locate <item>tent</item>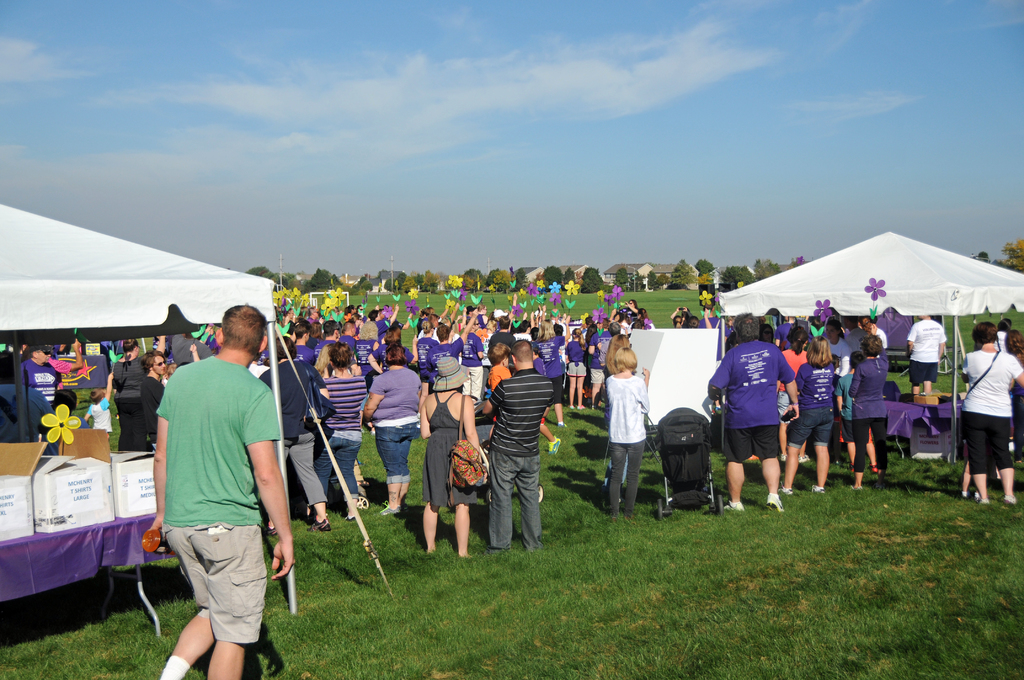
crop(0, 202, 287, 618)
